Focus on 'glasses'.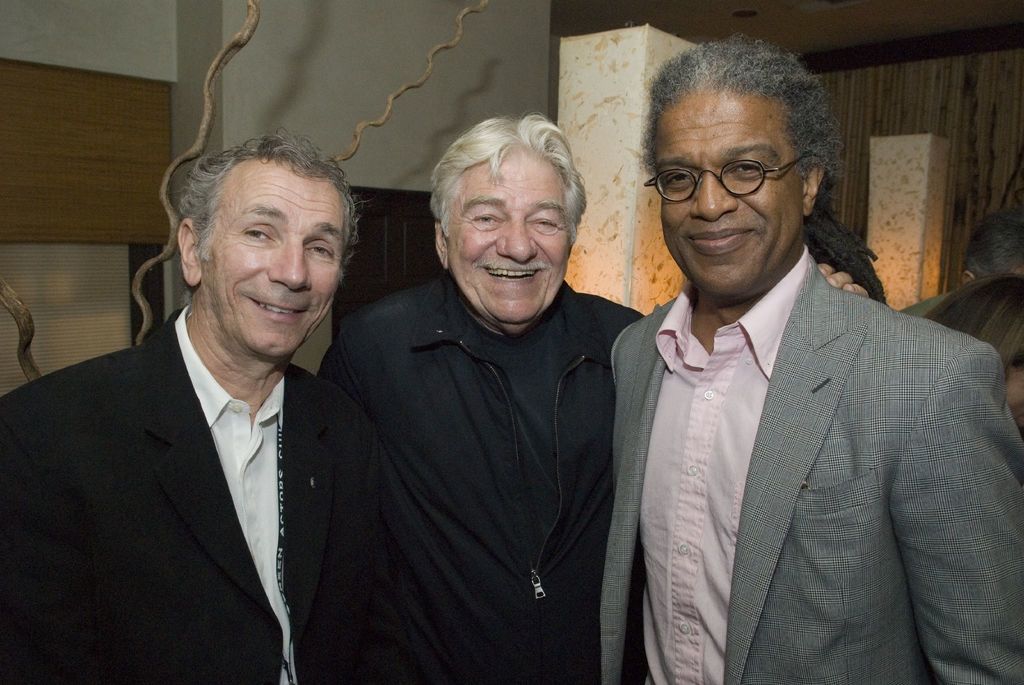
Focused at Rect(659, 142, 813, 191).
